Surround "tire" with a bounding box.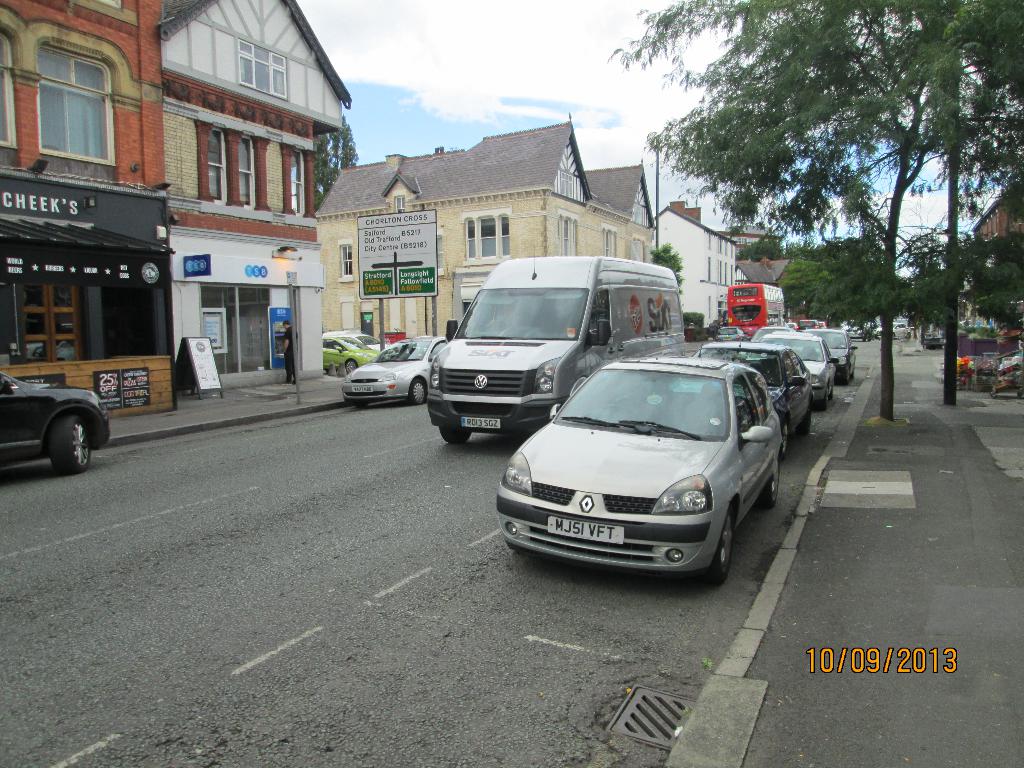
(left=411, top=378, right=427, bottom=406).
